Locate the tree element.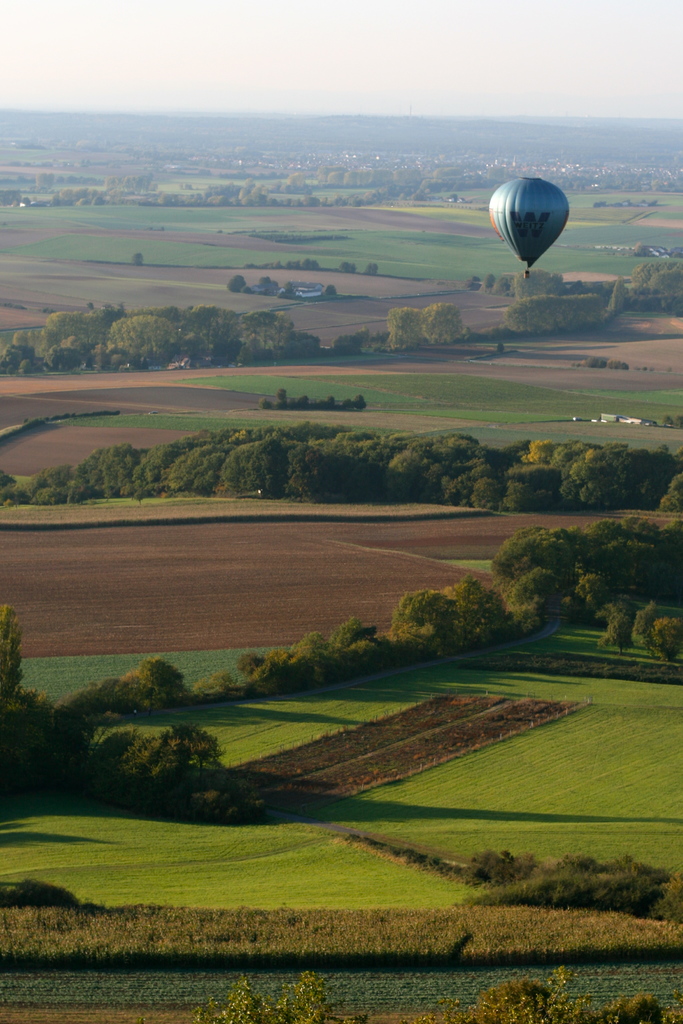
Element bbox: x1=336 y1=260 x2=356 y2=273.
